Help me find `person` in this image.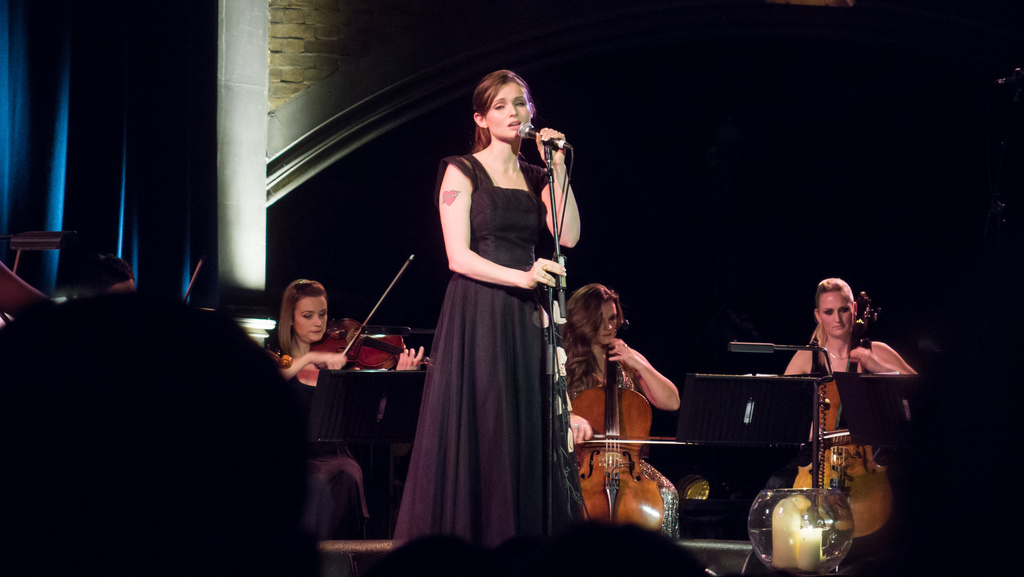
Found it: Rect(75, 258, 141, 295).
